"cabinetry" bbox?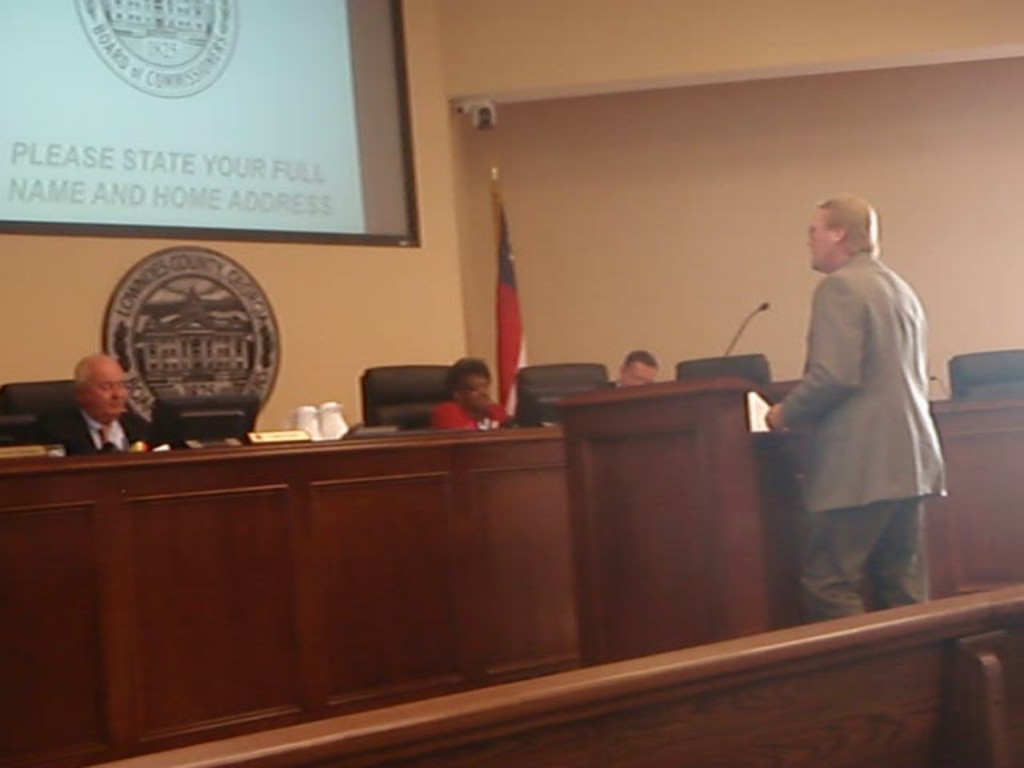
left=555, top=384, right=779, bottom=654
